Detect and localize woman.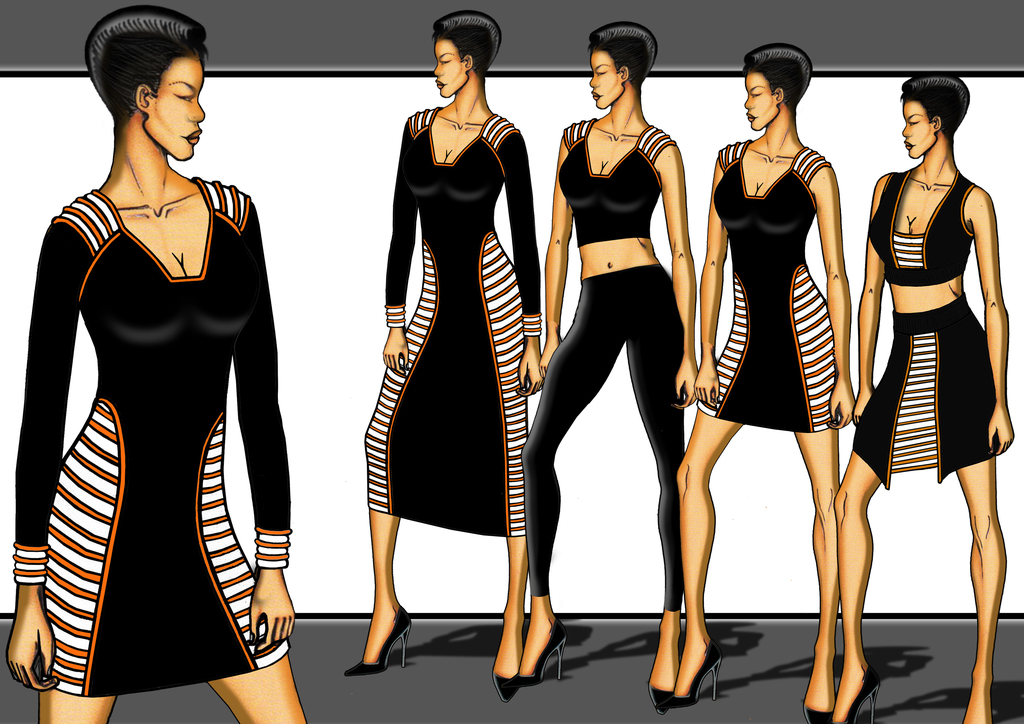
Localized at rect(660, 35, 854, 700).
